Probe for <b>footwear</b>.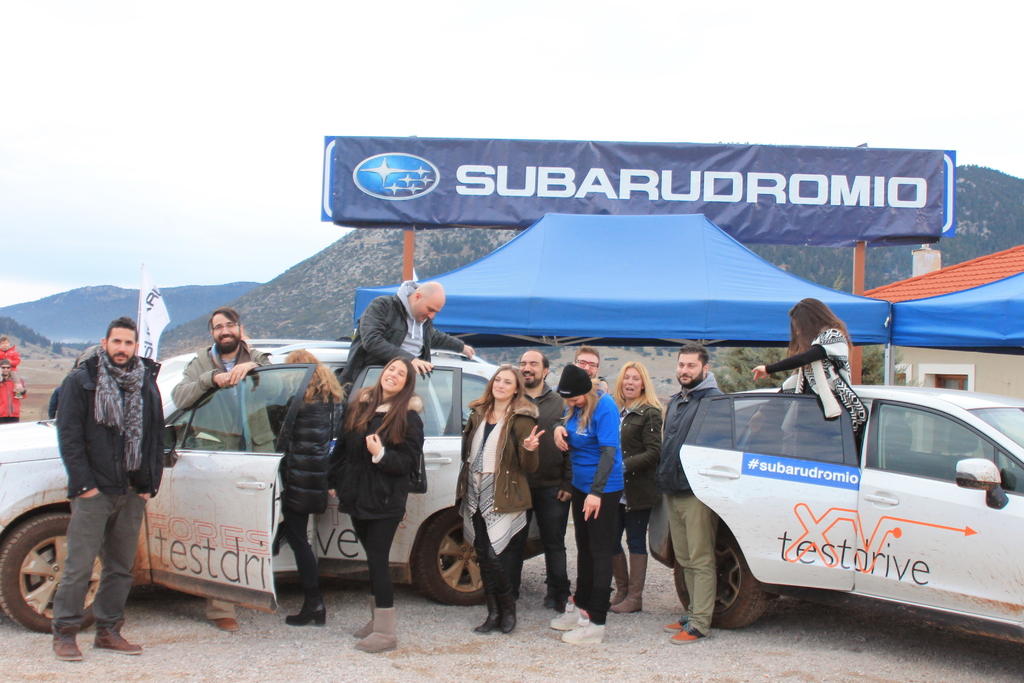
Probe result: bbox=(673, 625, 706, 645).
